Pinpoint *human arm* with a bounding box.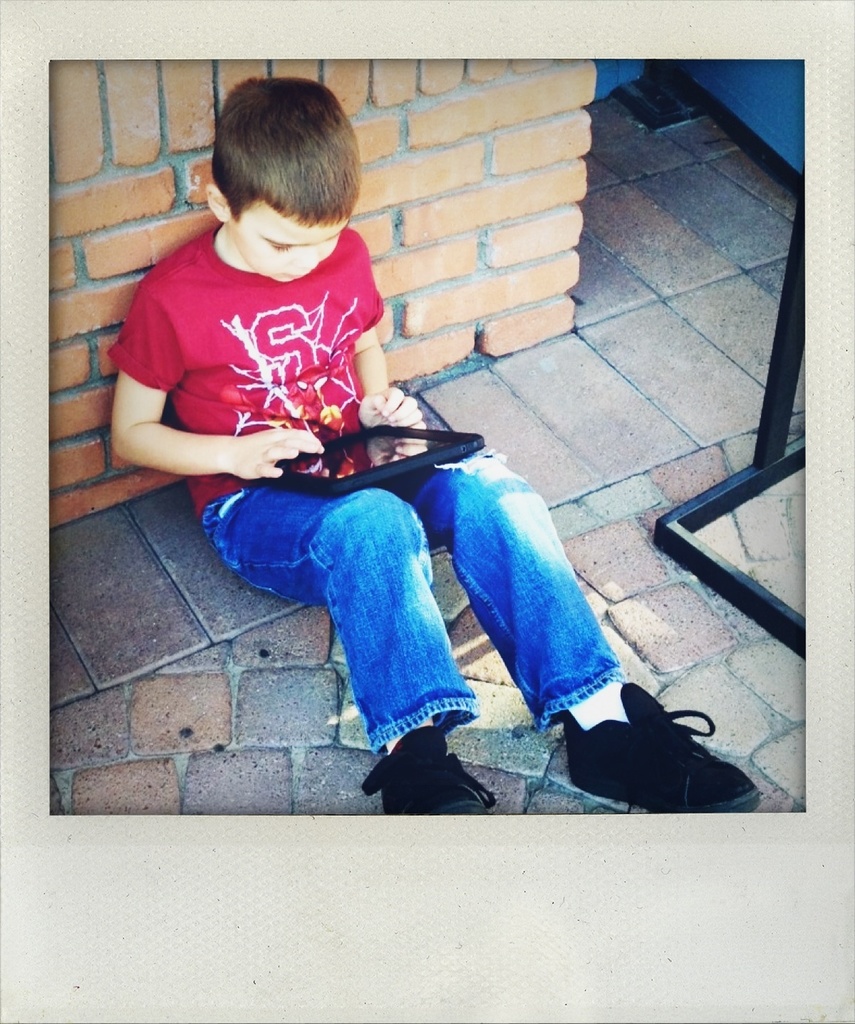
[left=347, top=235, right=424, bottom=444].
